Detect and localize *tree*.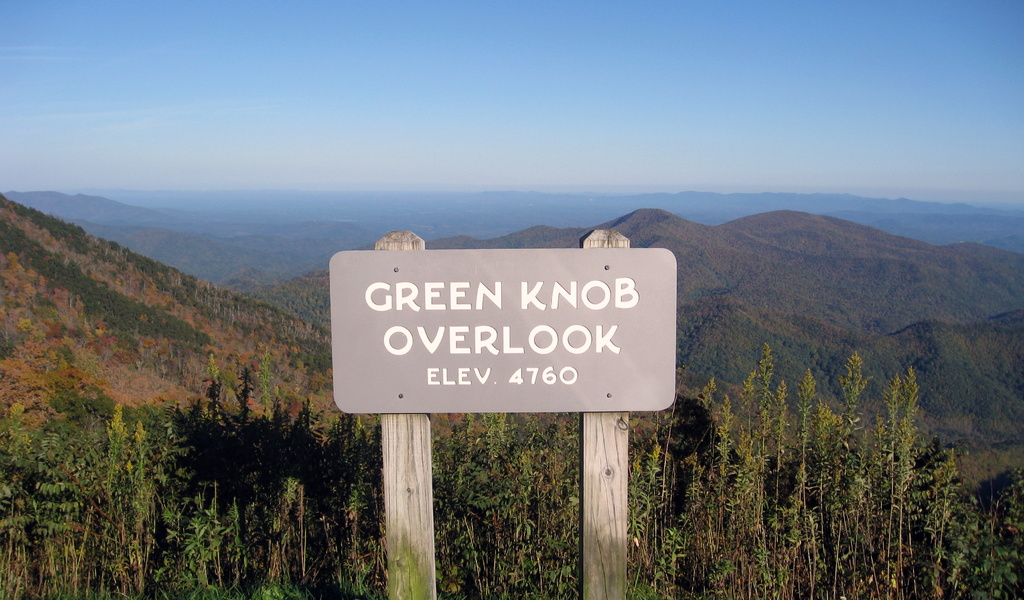
Localized at region(203, 354, 221, 430).
